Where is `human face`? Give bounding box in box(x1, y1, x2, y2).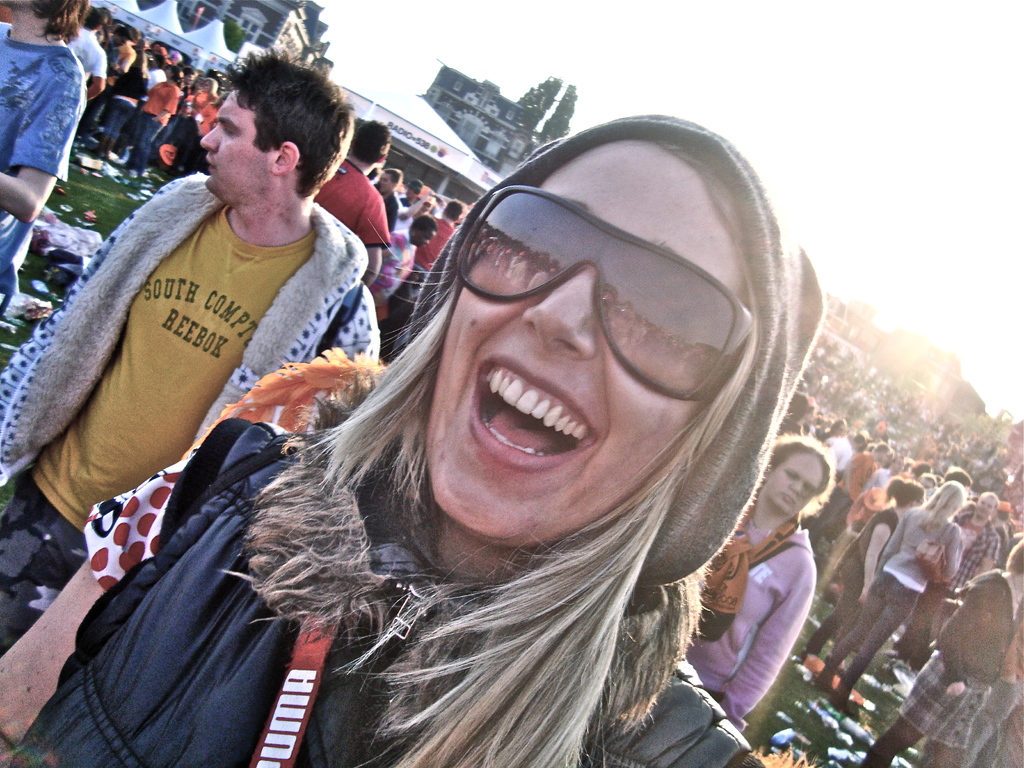
box(380, 168, 400, 195).
